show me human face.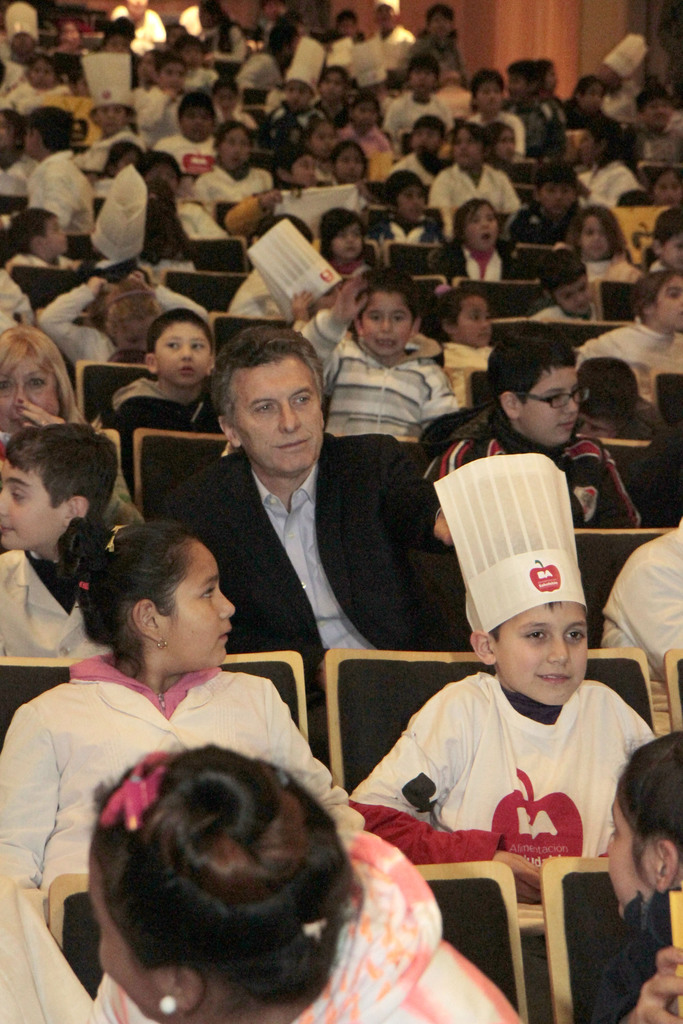
human face is here: [59,20,79,52].
